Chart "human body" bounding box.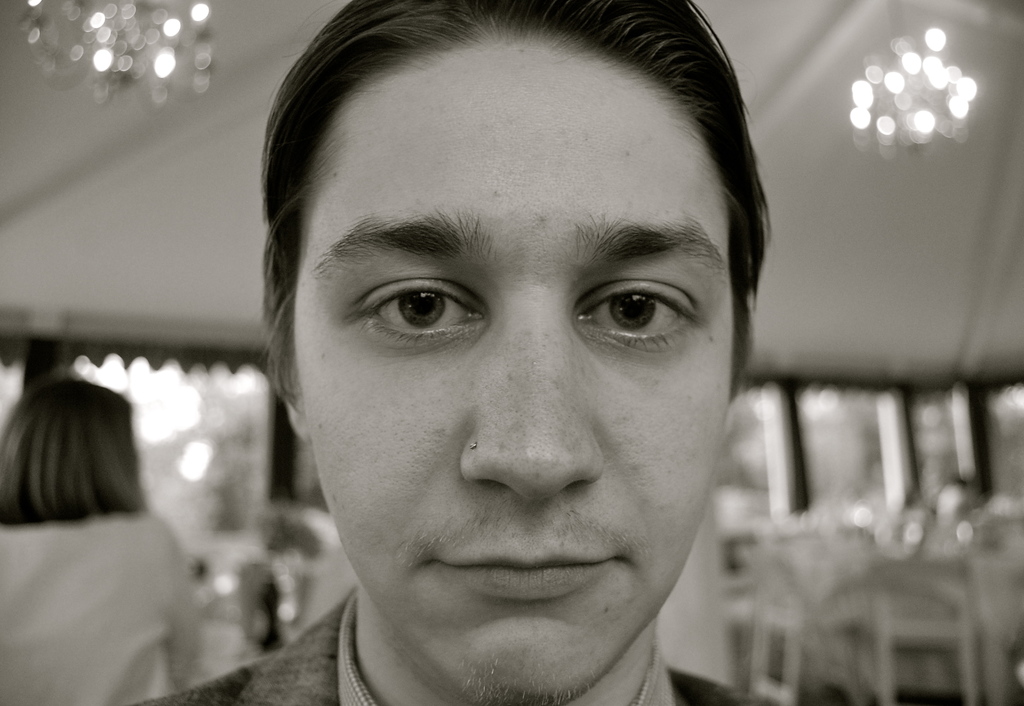
Charted: [x1=0, y1=362, x2=186, y2=705].
